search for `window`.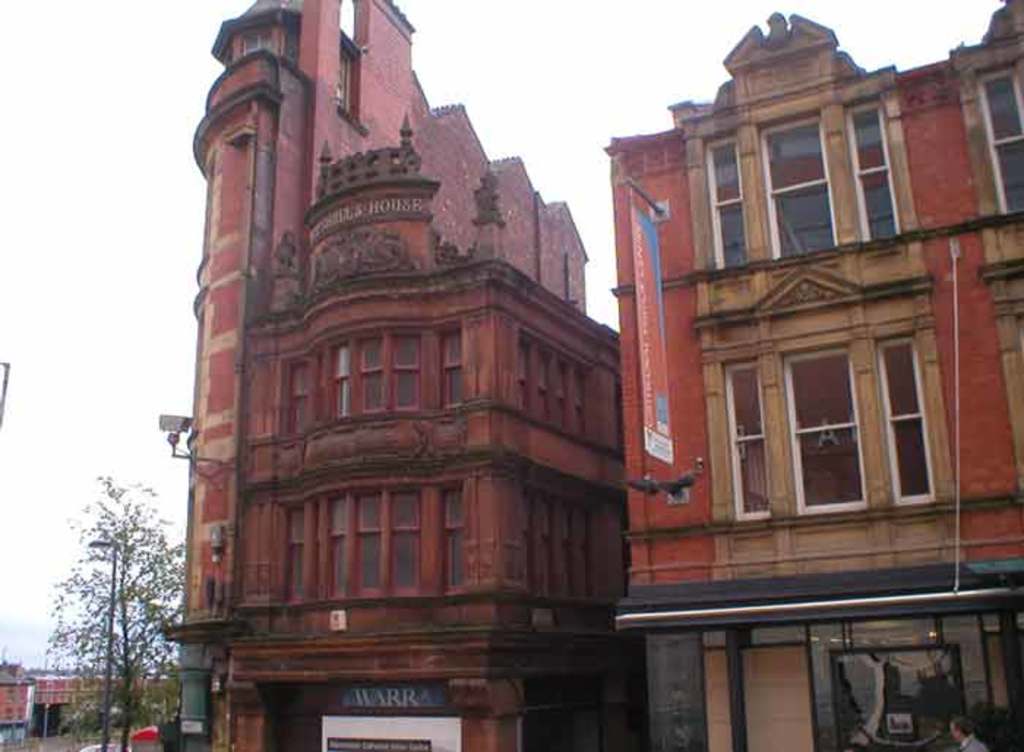
Found at [left=973, top=63, right=1023, bottom=218].
